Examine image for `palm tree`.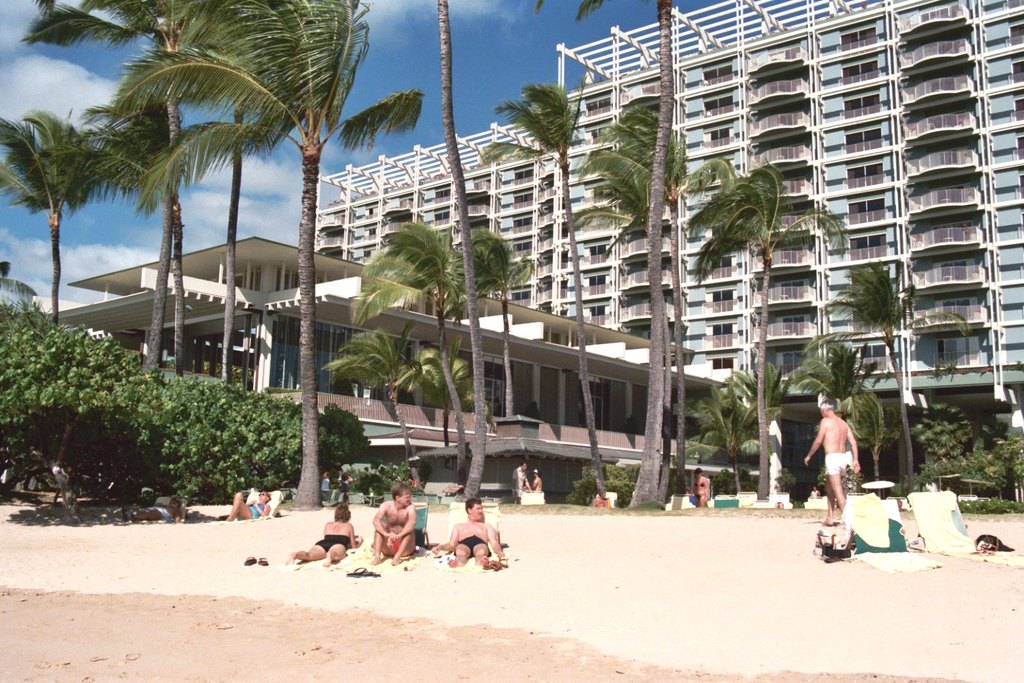
Examination result: <bbox>0, 99, 112, 324</bbox>.
